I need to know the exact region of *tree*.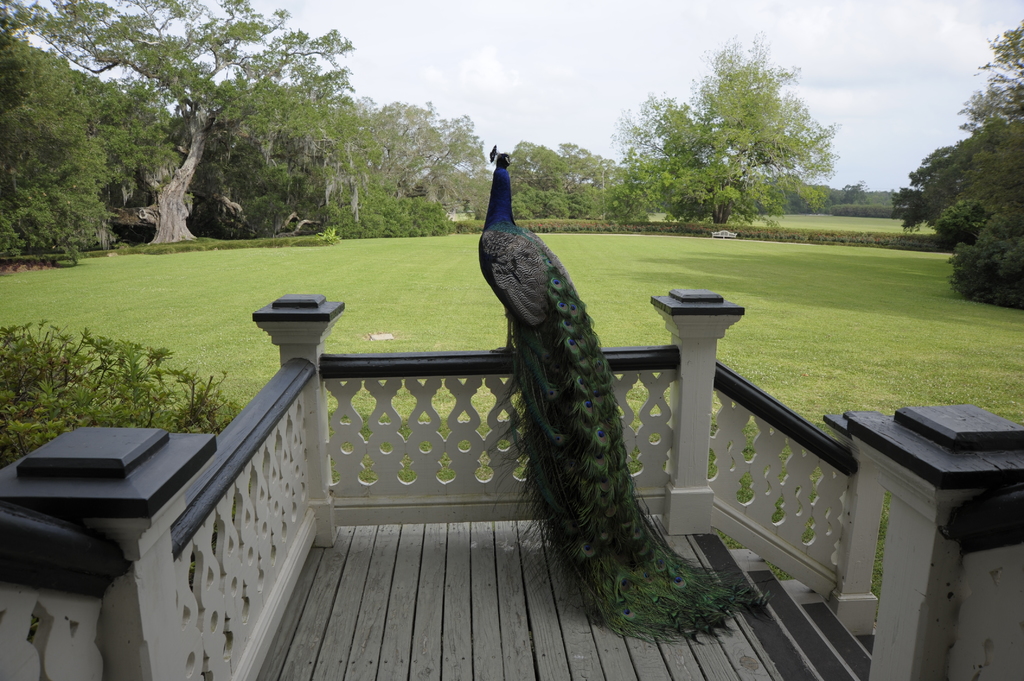
Region: box=[562, 142, 614, 183].
